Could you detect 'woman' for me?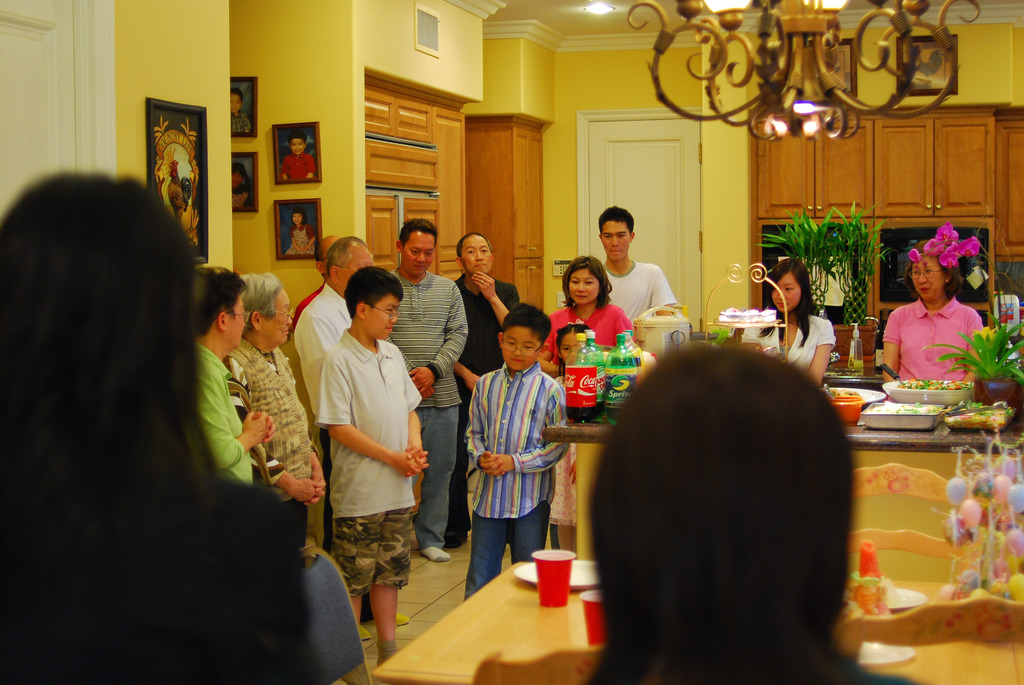
Detection result: {"left": 575, "top": 338, "right": 907, "bottom": 684}.
